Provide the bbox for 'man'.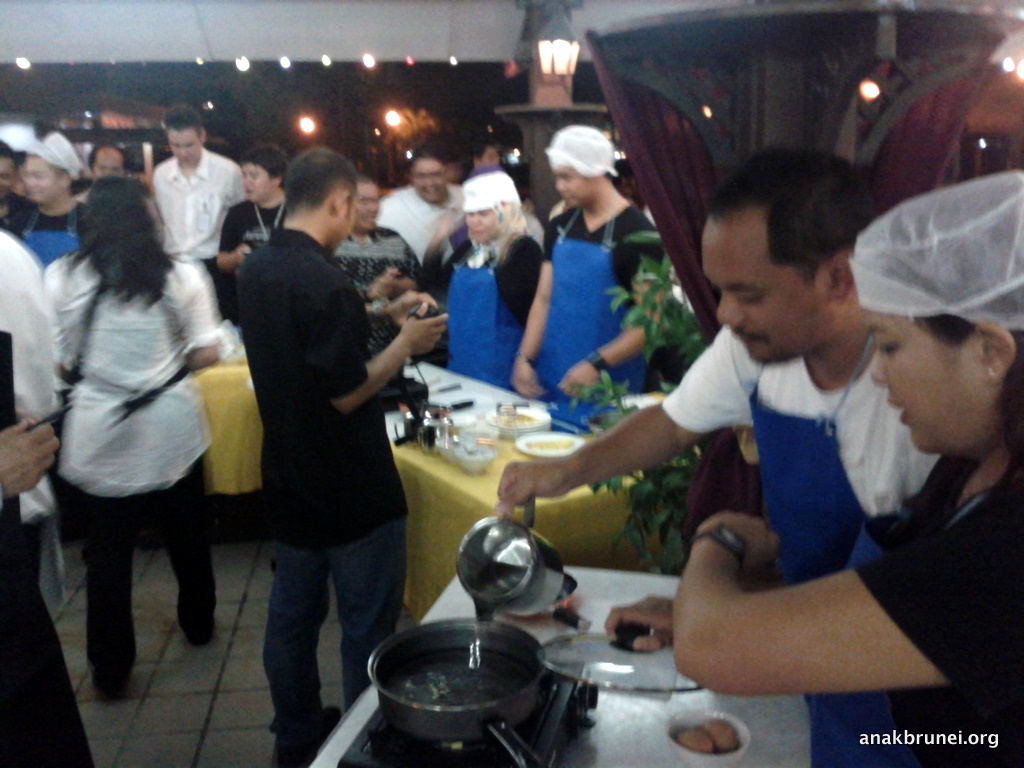
[left=15, top=136, right=82, bottom=563].
